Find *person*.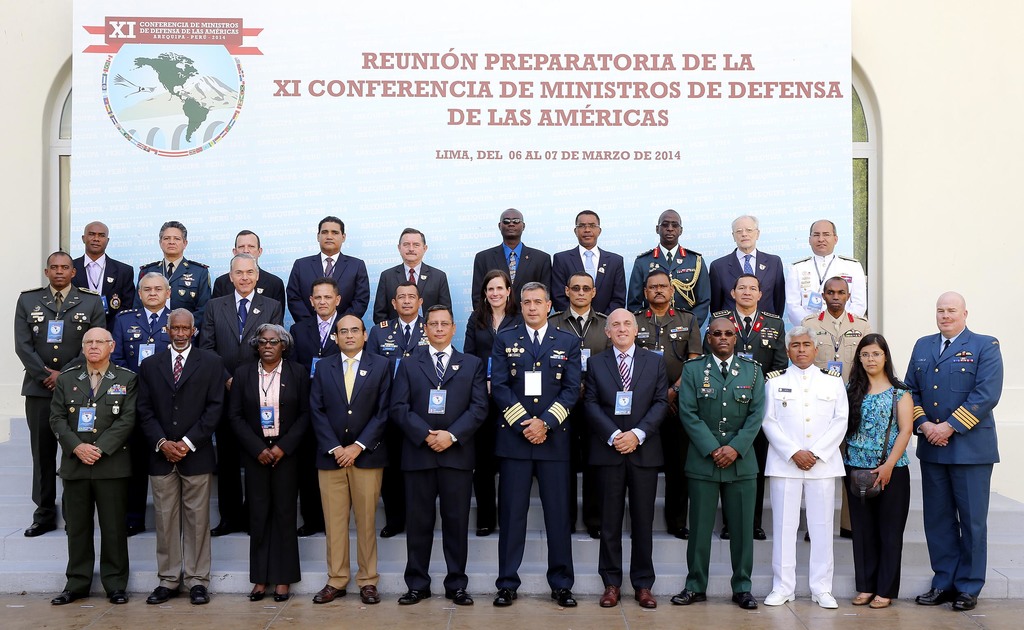
BBox(903, 291, 1007, 609).
